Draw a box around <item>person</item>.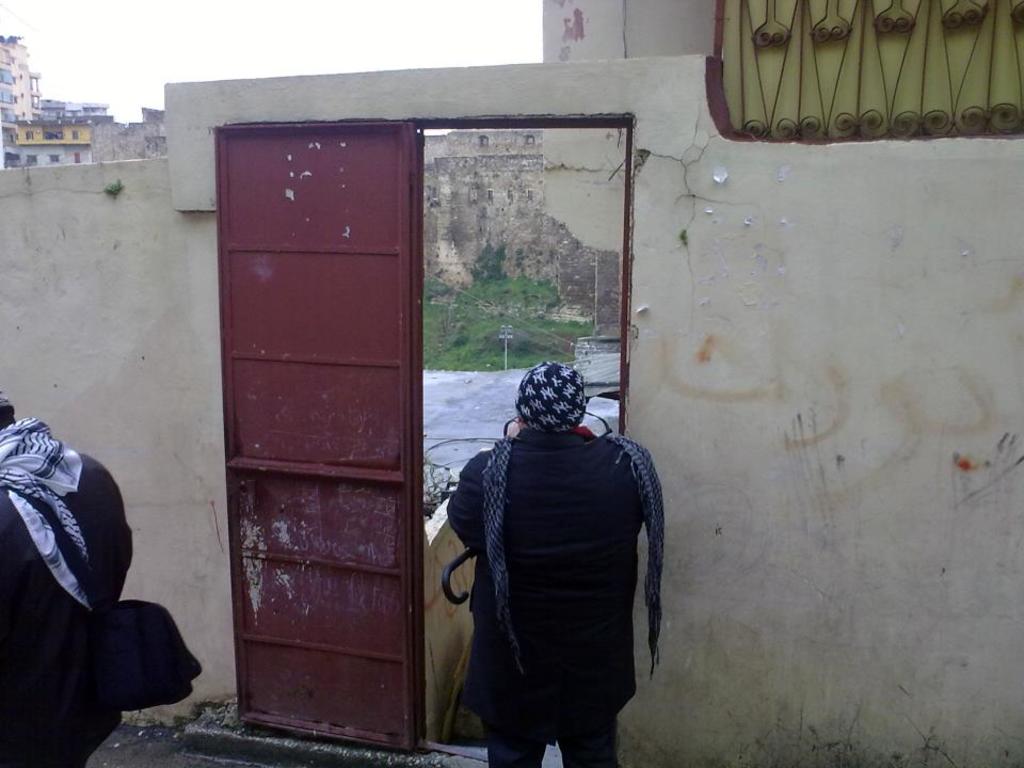
x1=446, y1=363, x2=665, y2=767.
